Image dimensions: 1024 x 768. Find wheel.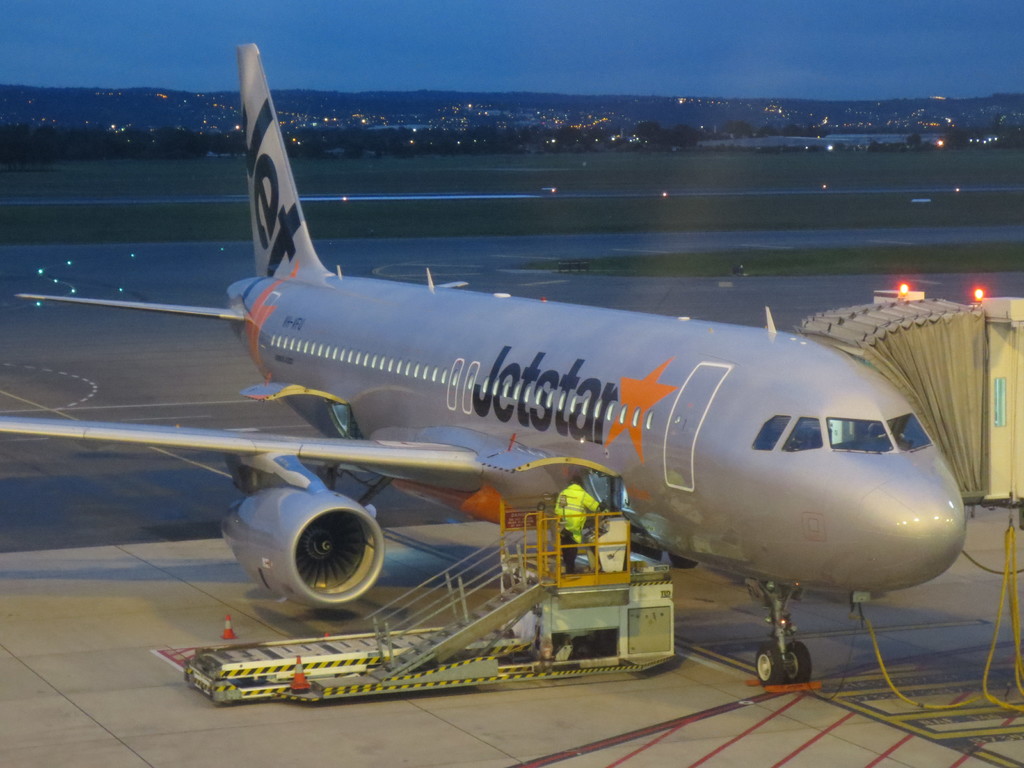
[left=639, top=545, right=663, bottom=564].
